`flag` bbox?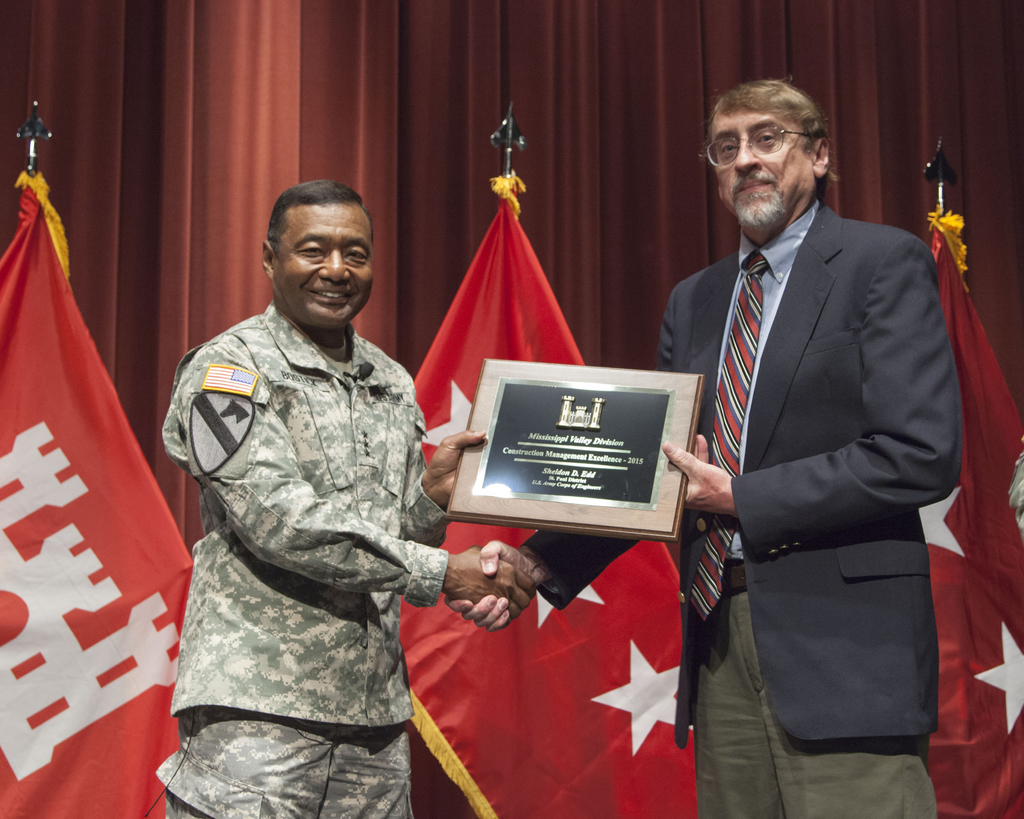
0:184:151:804
